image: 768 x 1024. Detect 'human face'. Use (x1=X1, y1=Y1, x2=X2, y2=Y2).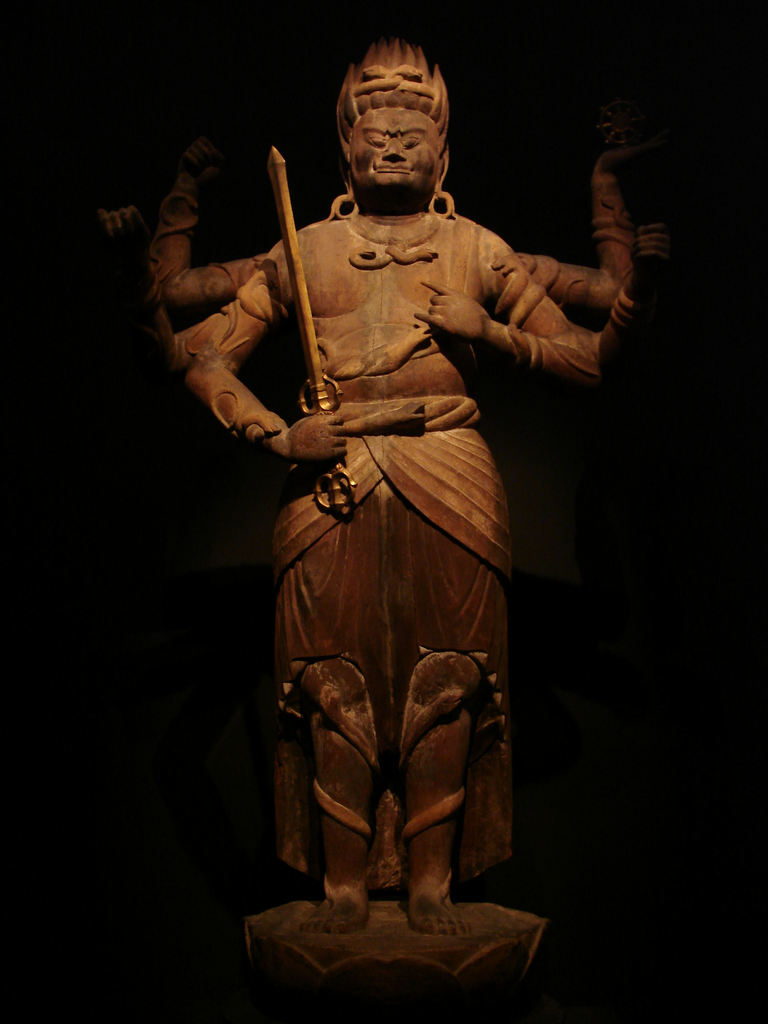
(x1=352, y1=108, x2=443, y2=196).
